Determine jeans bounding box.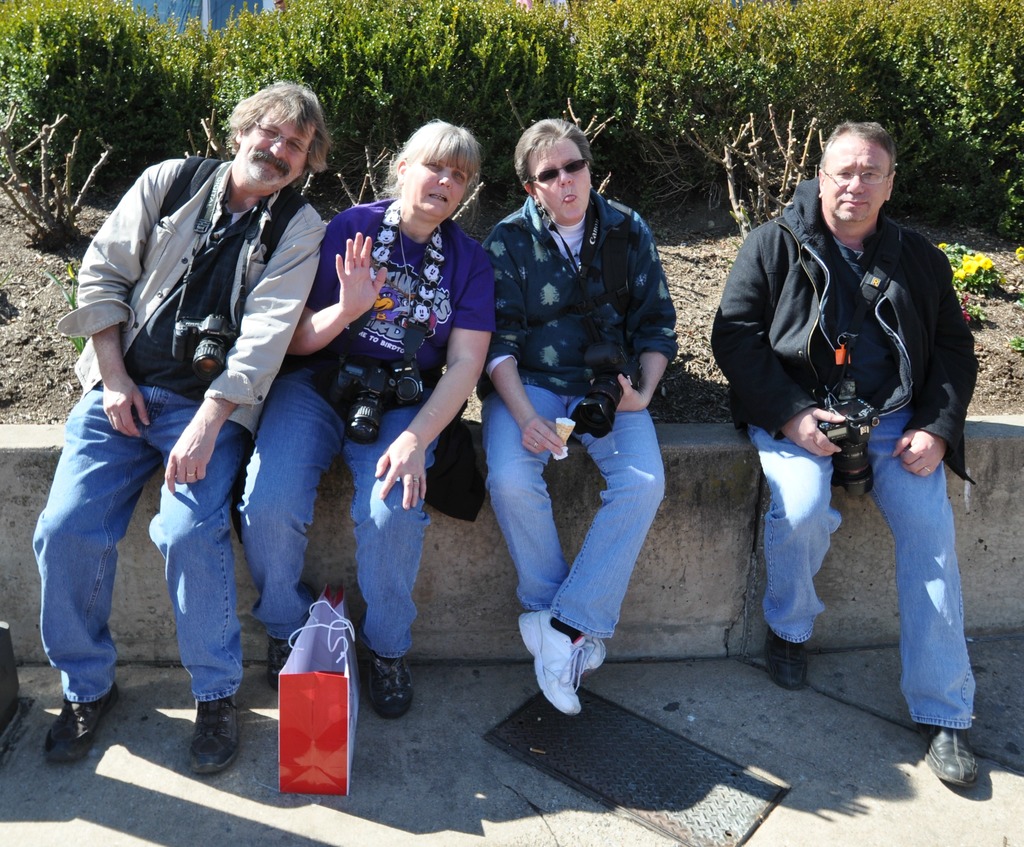
Determined: crop(237, 367, 436, 663).
